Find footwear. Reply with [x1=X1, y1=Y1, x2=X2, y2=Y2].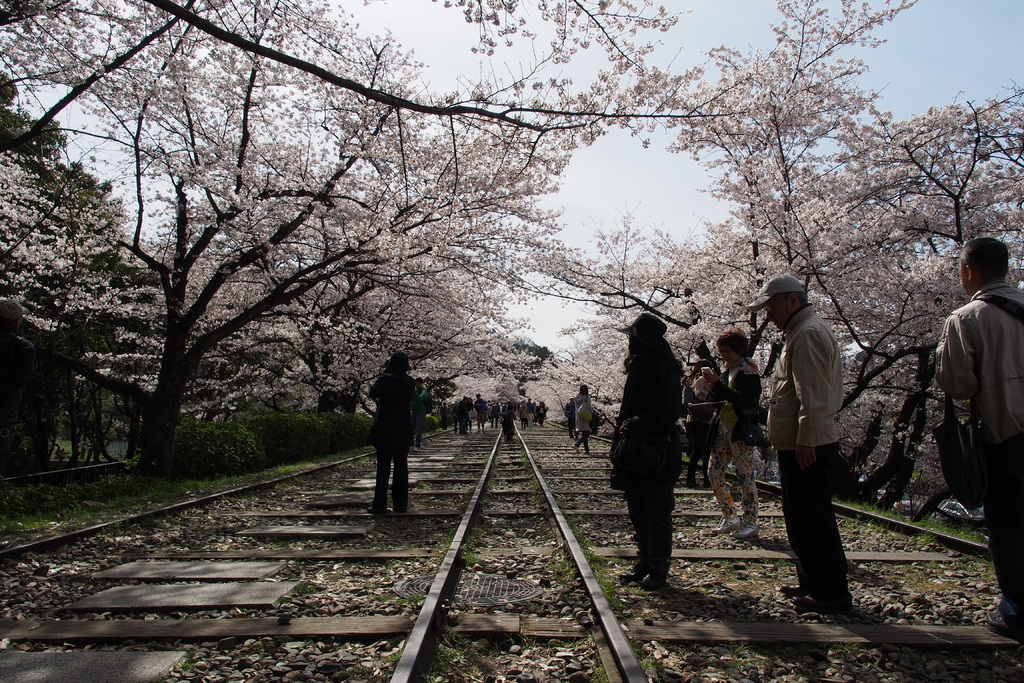
[x1=793, y1=593, x2=852, y2=611].
